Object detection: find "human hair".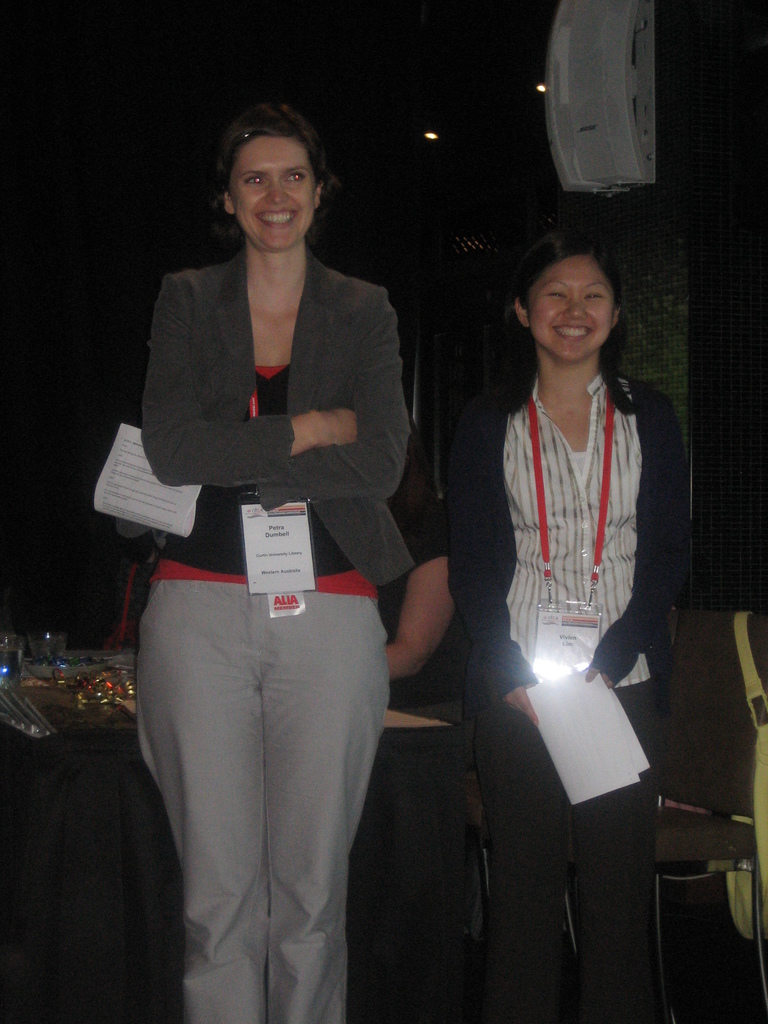
bbox=[207, 97, 346, 246].
